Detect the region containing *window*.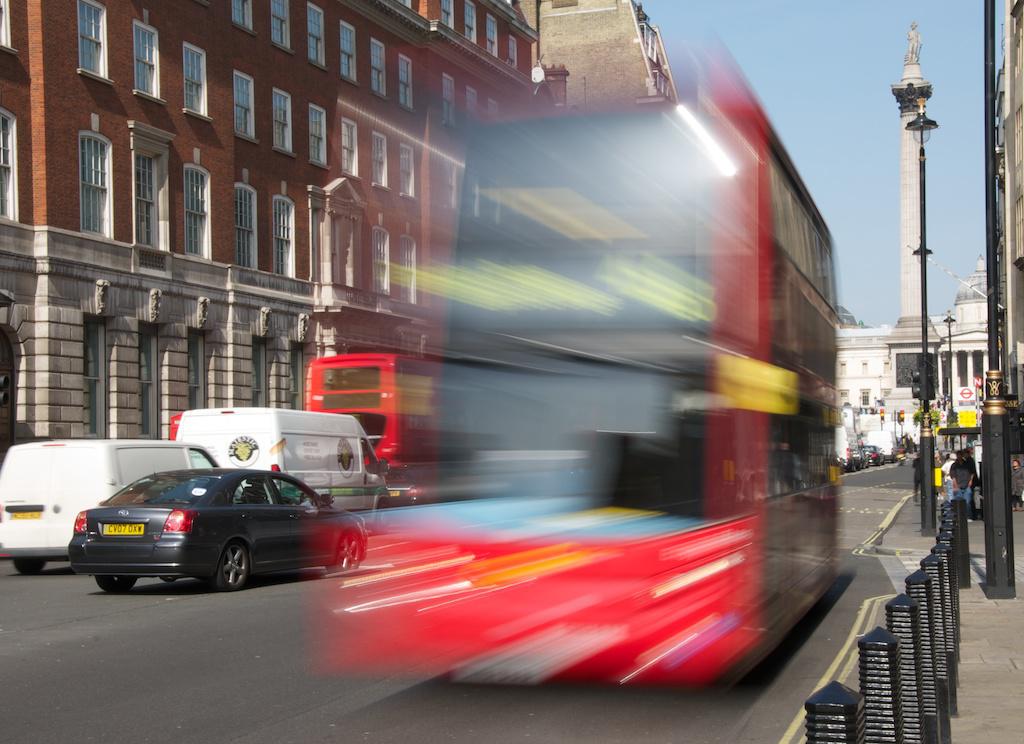
bbox=[76, 130, 115, 240].
